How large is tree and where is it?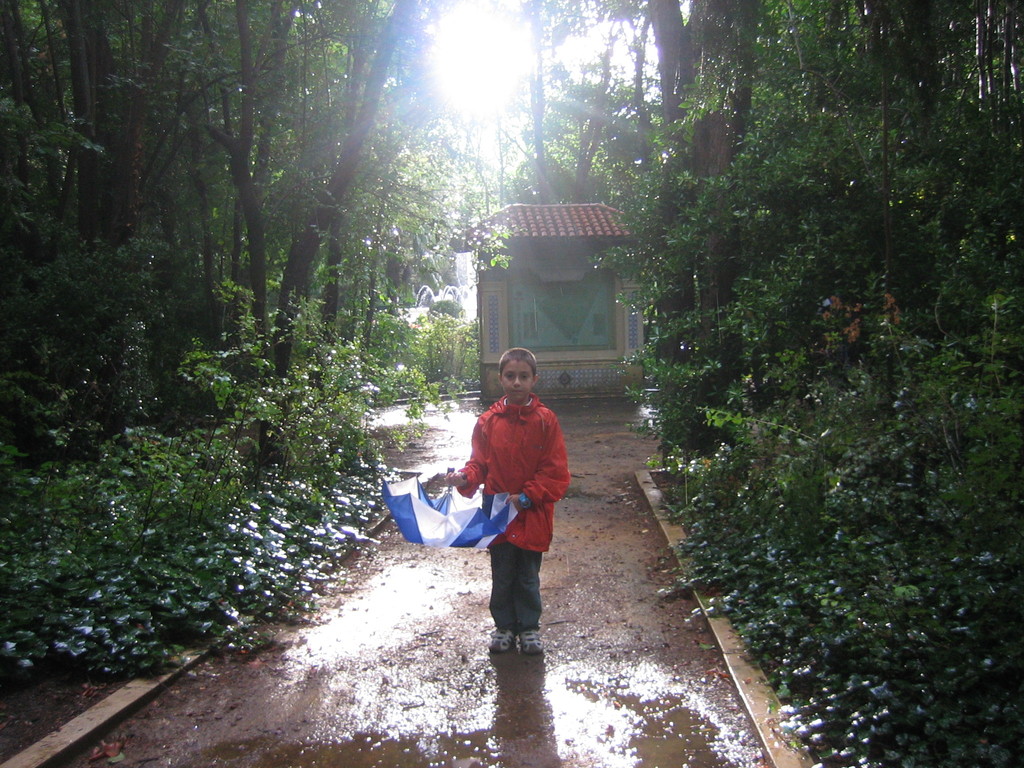
Bounding box: locate(345, 113, 495, 406).
